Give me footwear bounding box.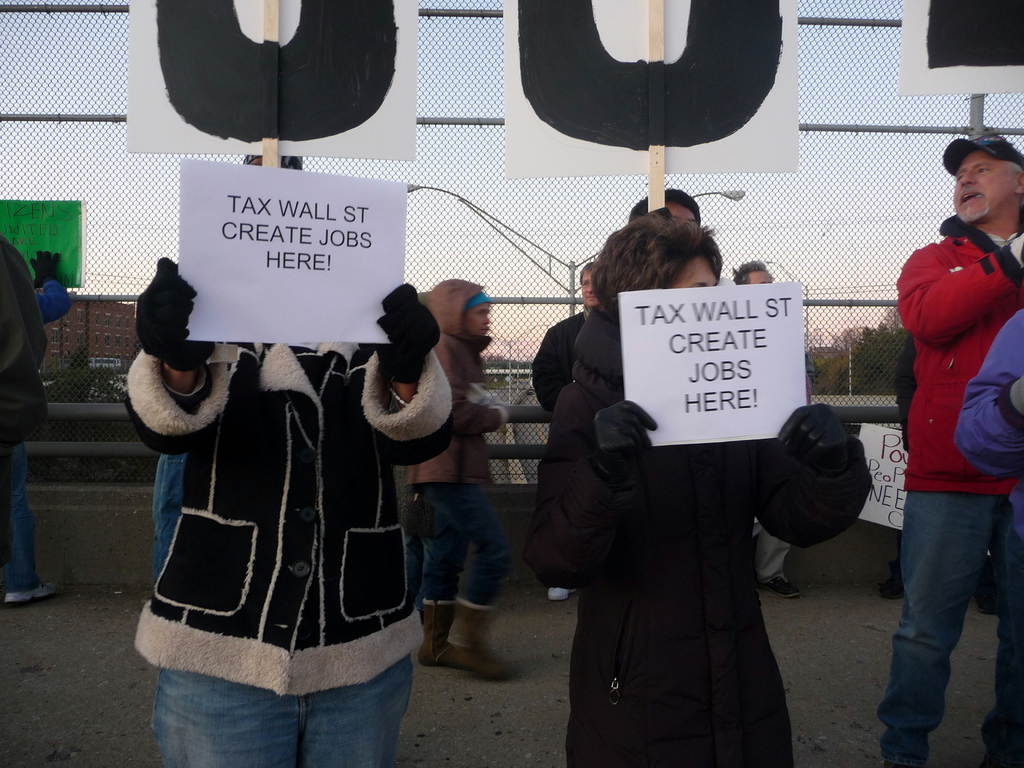
crop(970, 562, 993, 612).
